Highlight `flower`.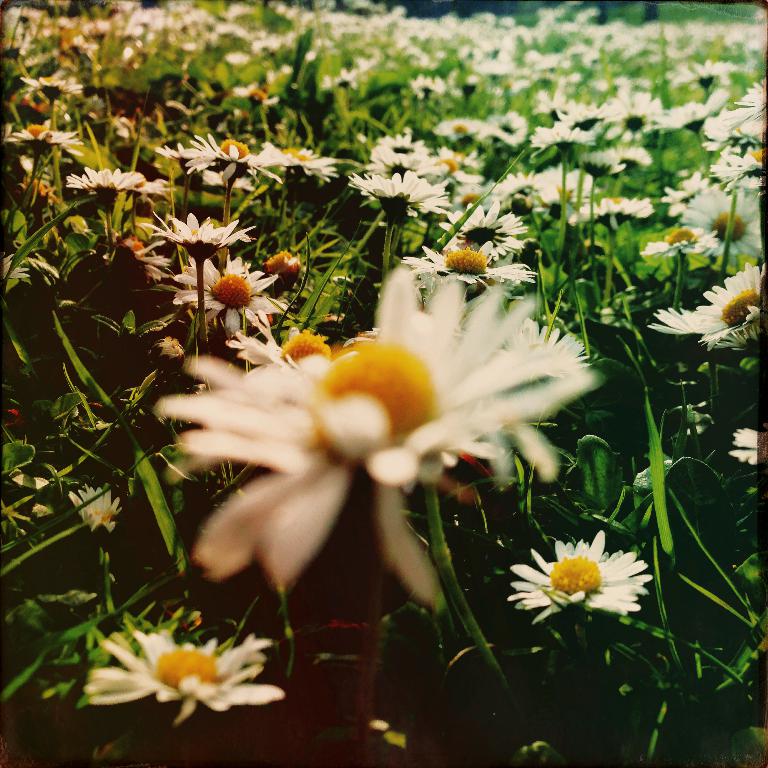
Highlighted region: crop(168, 246, 293, 346).
